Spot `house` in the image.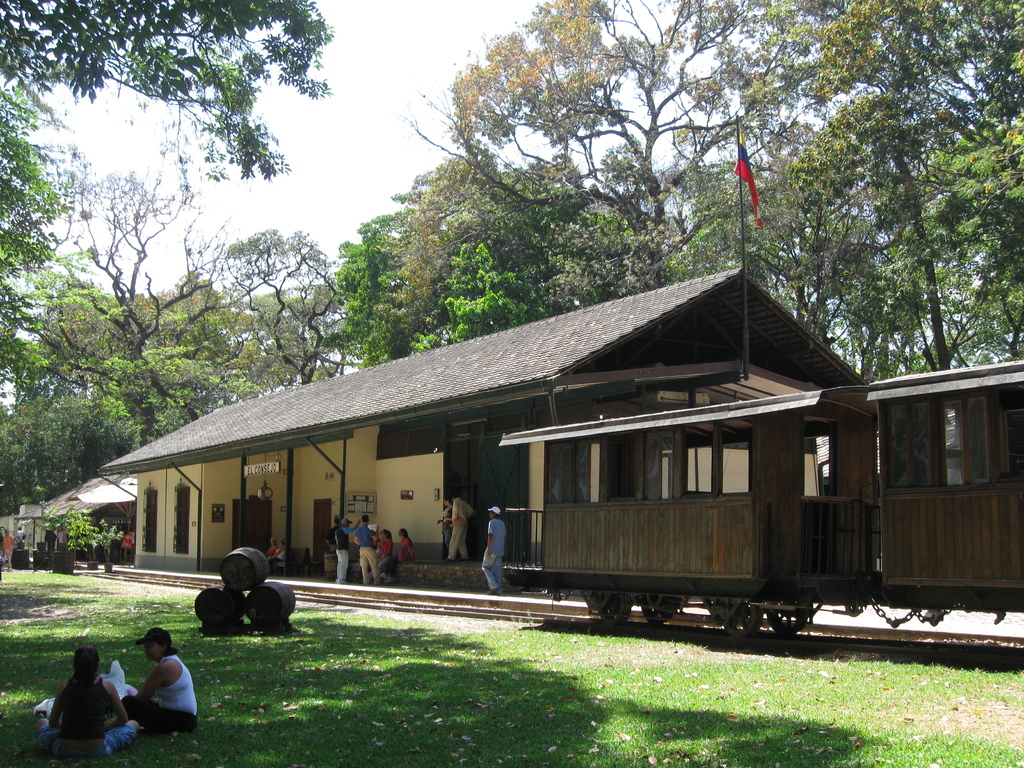
`house` found at 15:468:134:565.
